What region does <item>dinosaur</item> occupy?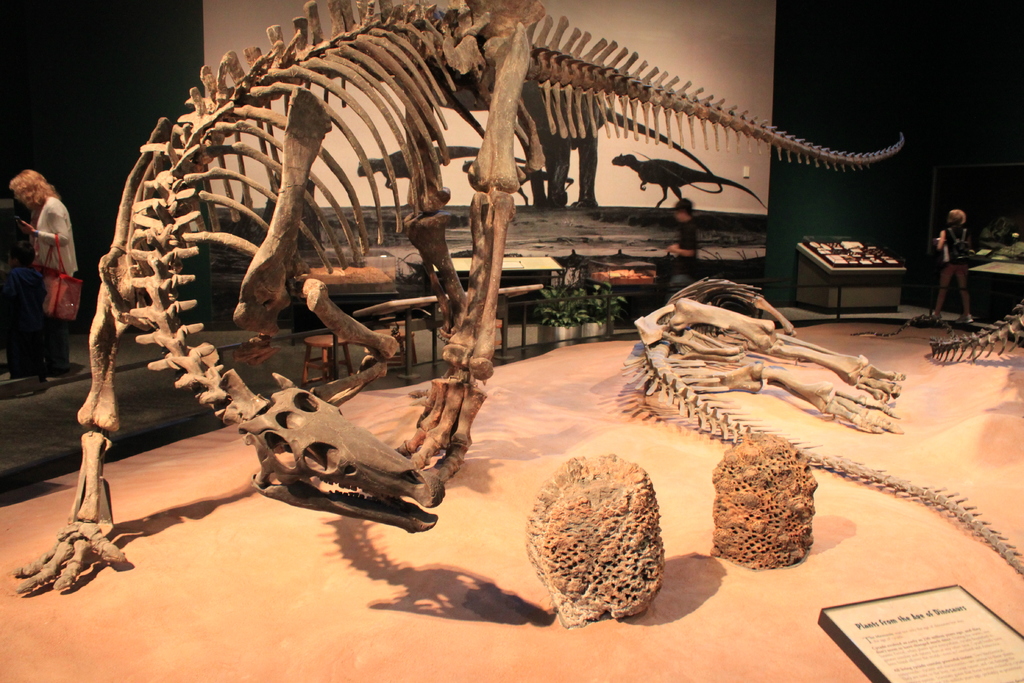
left=851, top=292, right=1023, bottom=364.
